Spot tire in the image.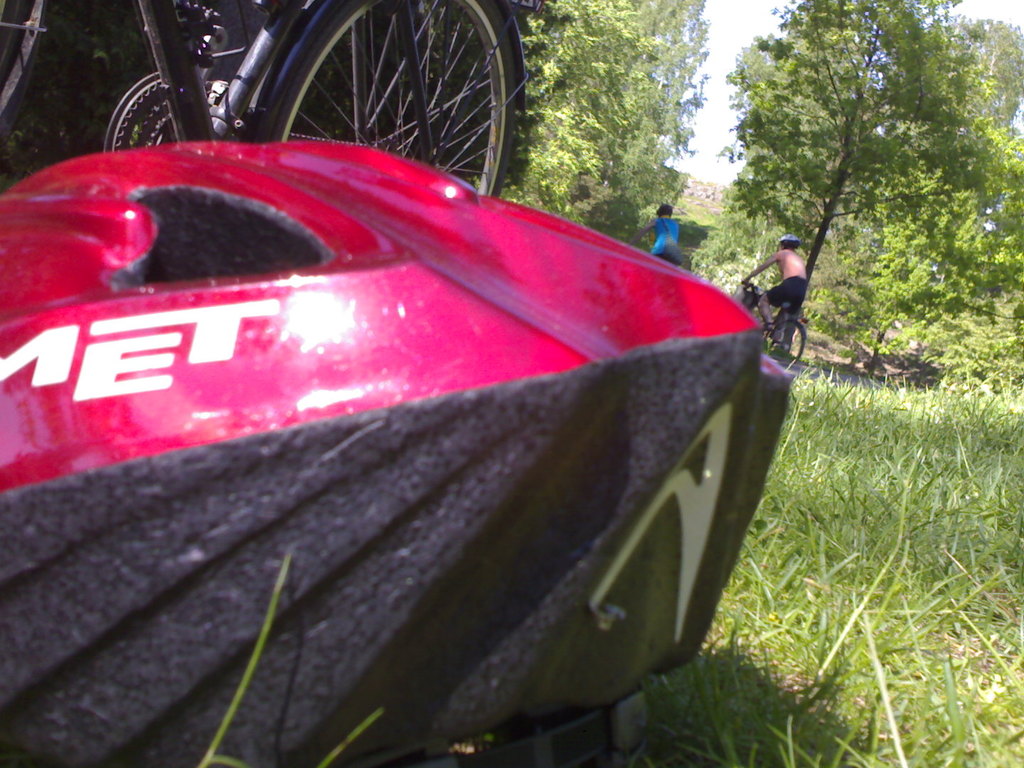
tire found at x1=0, y1=0, x2=58, y2=141.
